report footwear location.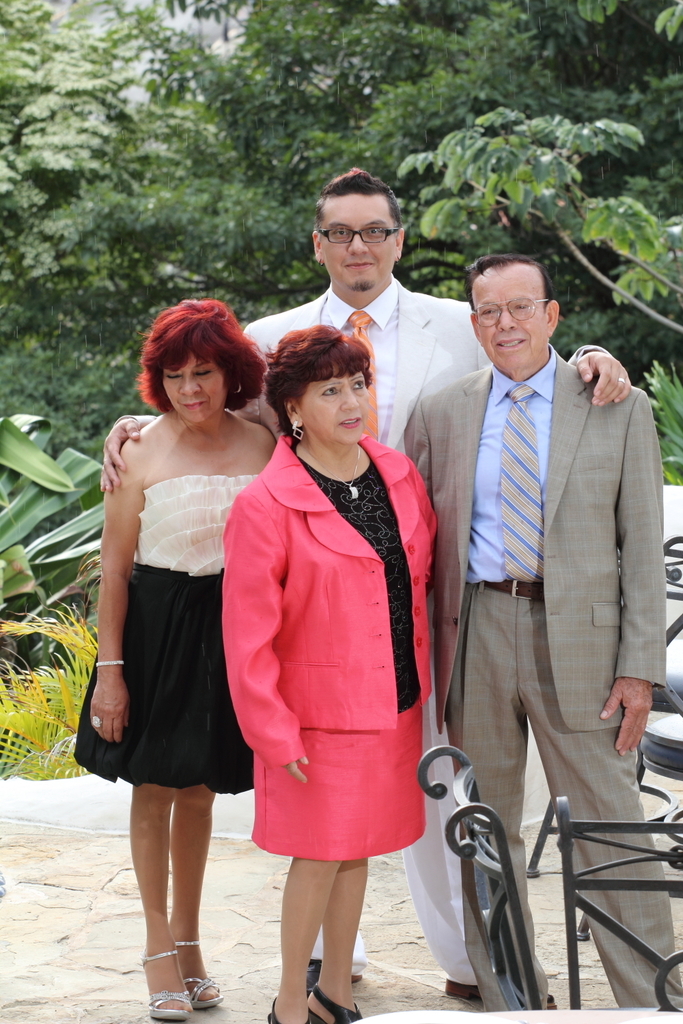
Report: (x1=308, y1=987, x2=359, y2=1023).
